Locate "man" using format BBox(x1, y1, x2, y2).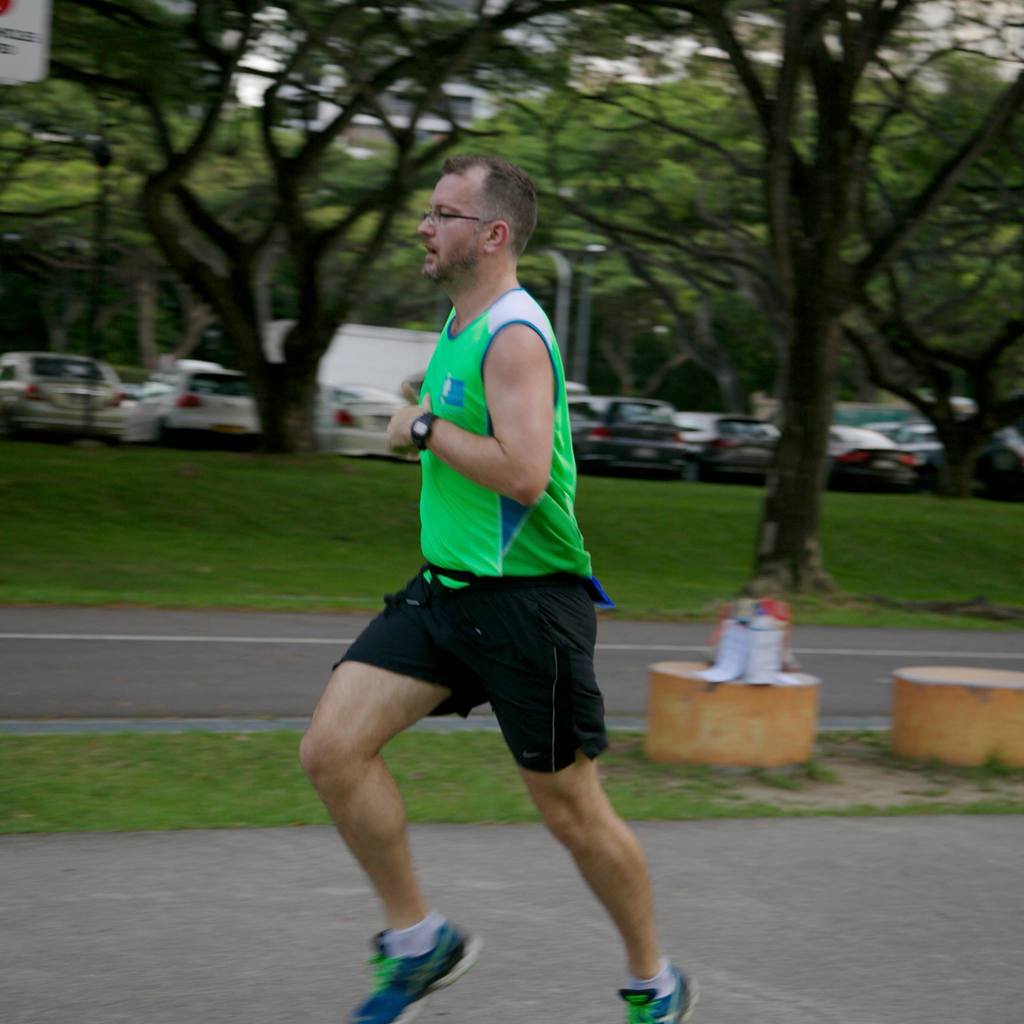
BBox(295, 149, 701, 1023).
